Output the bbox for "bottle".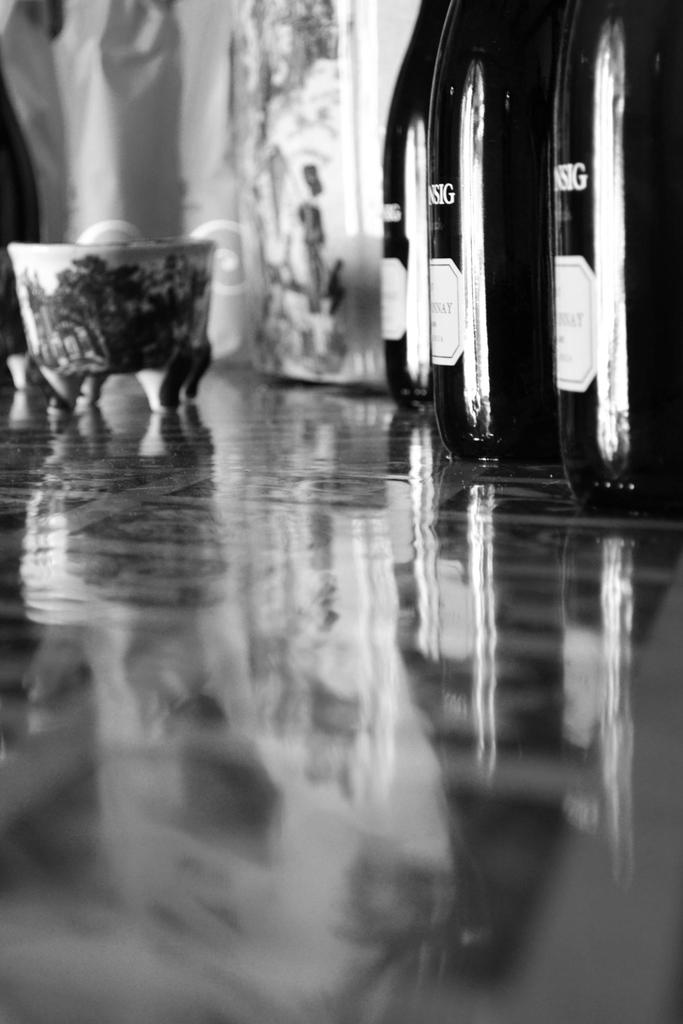
detection(427, 0, 585, 467).
